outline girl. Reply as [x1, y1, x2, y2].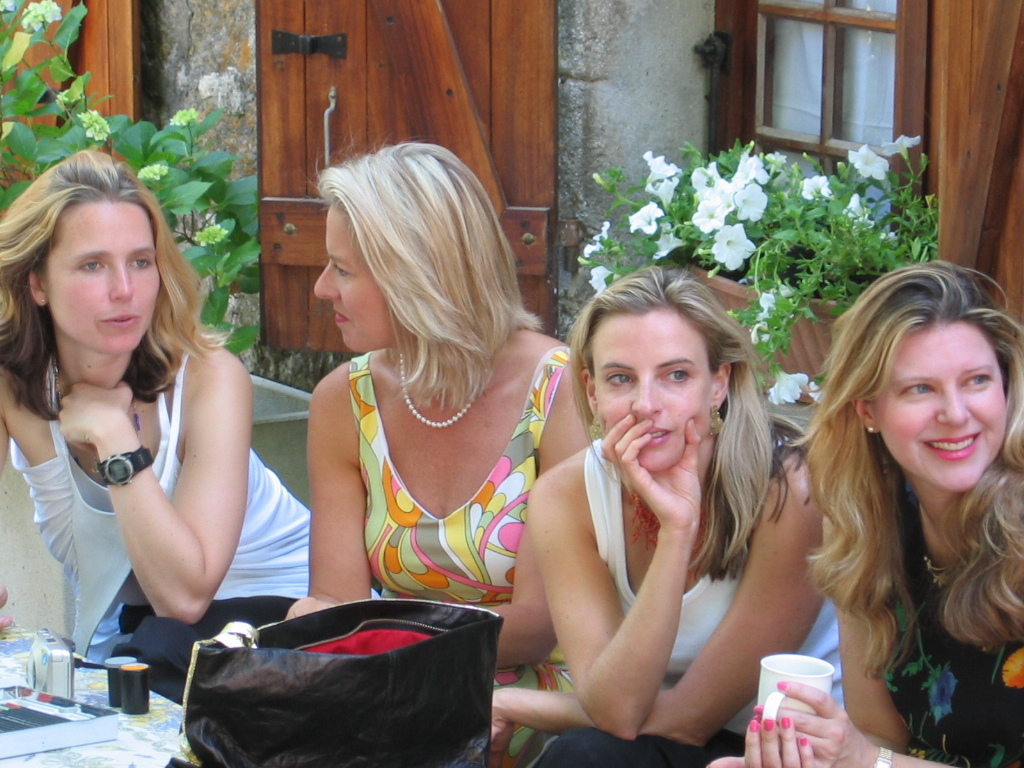
[0, 167, 299, 628].
